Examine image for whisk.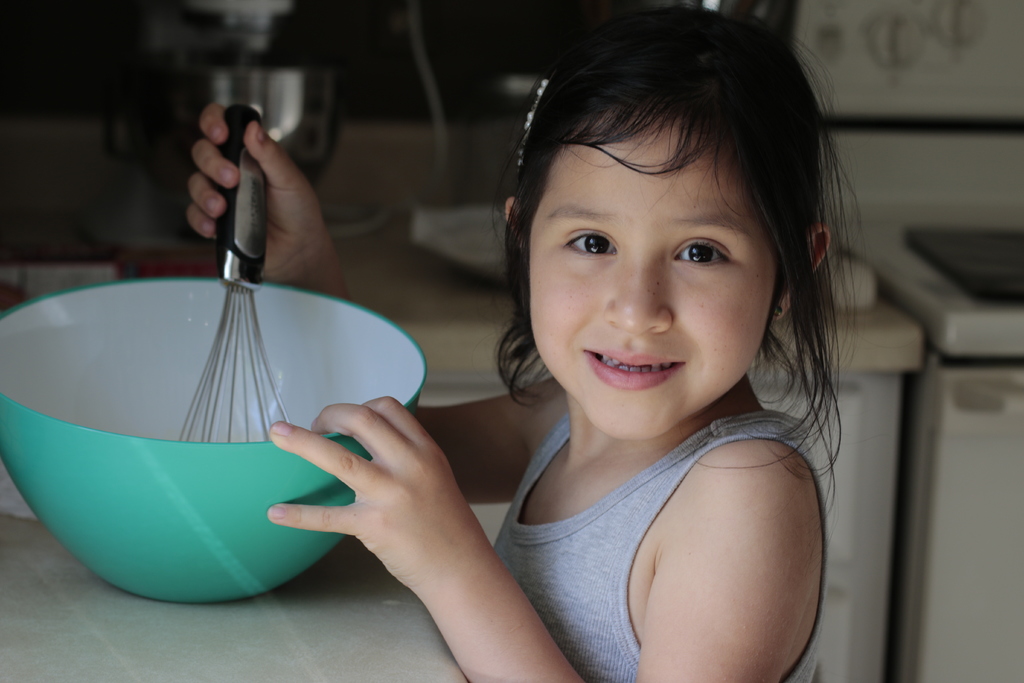
Examination result: region(176, 91, 293, 444).
